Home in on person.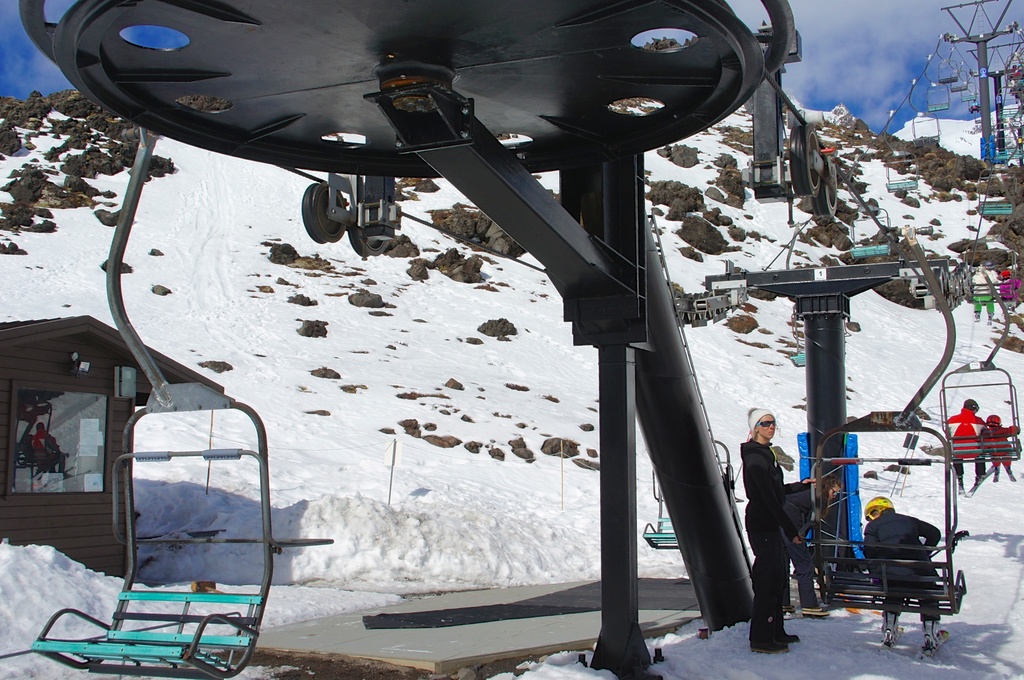
Homed in at bbox=[977, 412, 1020, 474].
